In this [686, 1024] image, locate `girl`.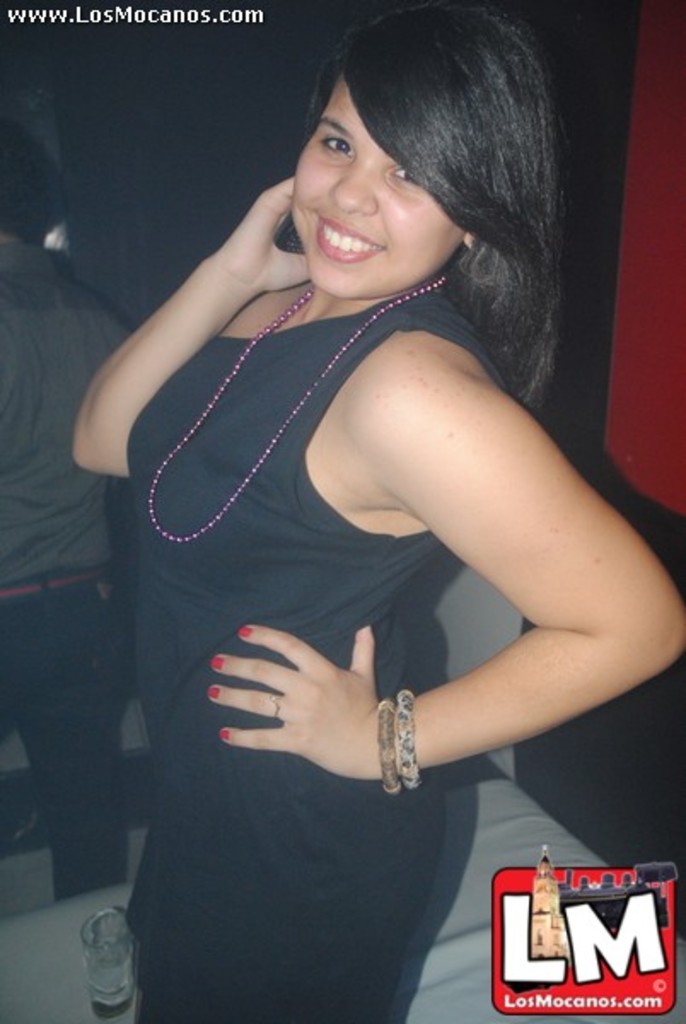
Bounding box: pyautogui.locateOnScreen(72, 0, 684, 1022).
